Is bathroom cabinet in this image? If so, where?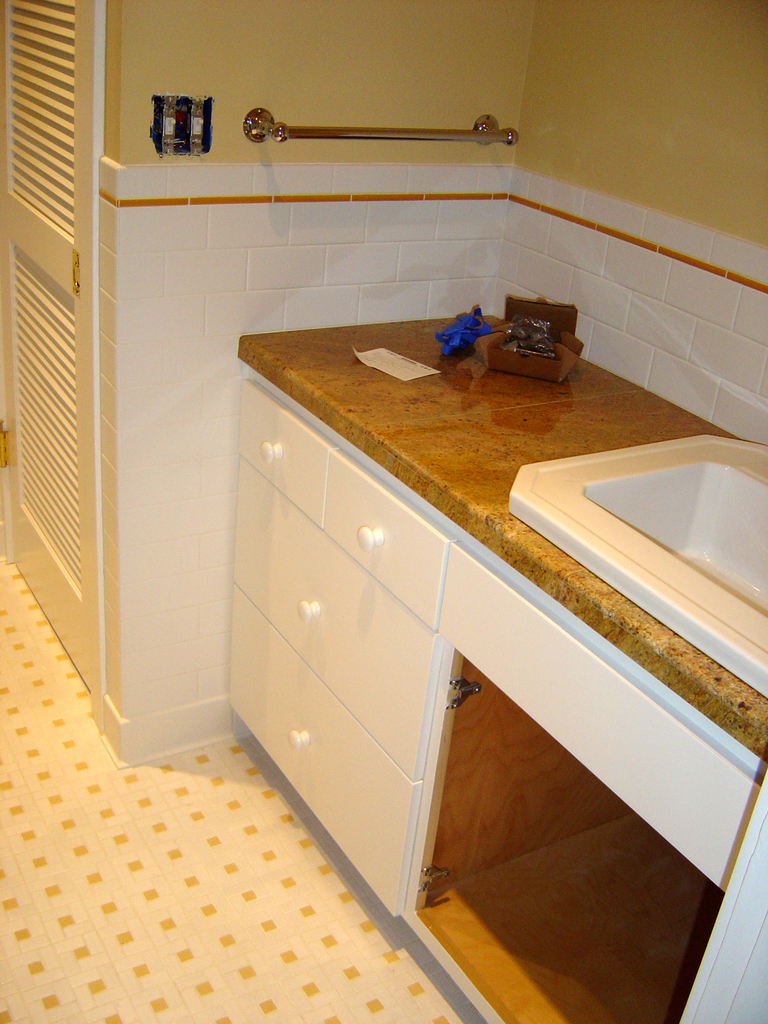
Yes, at <region>220, 376, 767, 1023</region>.
